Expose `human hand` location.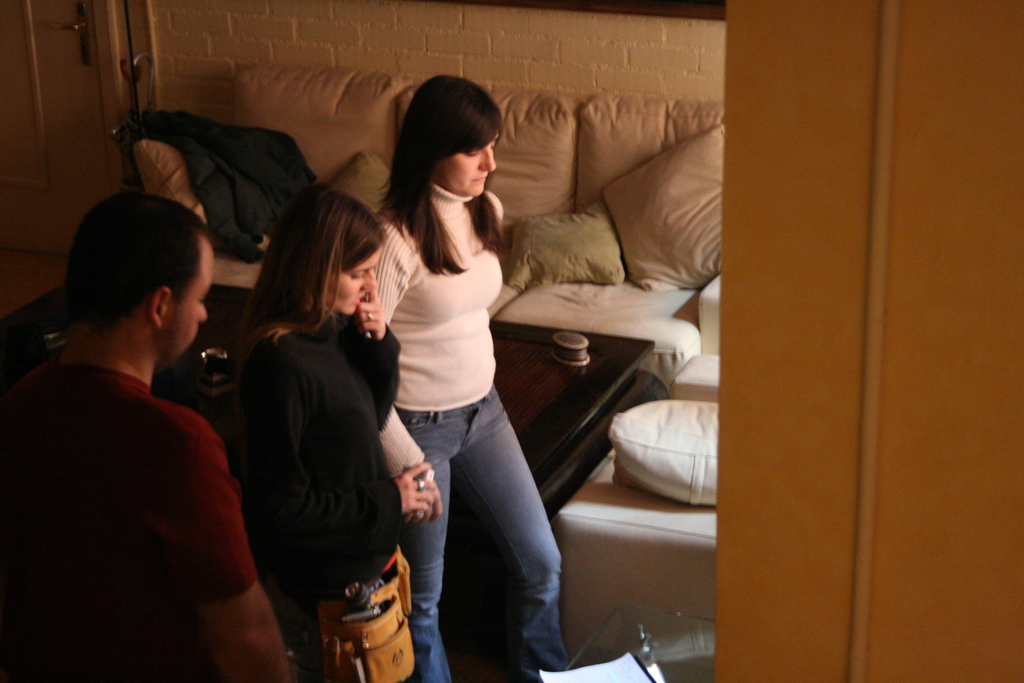
Exposed at left=397, top=553, right=412, bottom=619.
